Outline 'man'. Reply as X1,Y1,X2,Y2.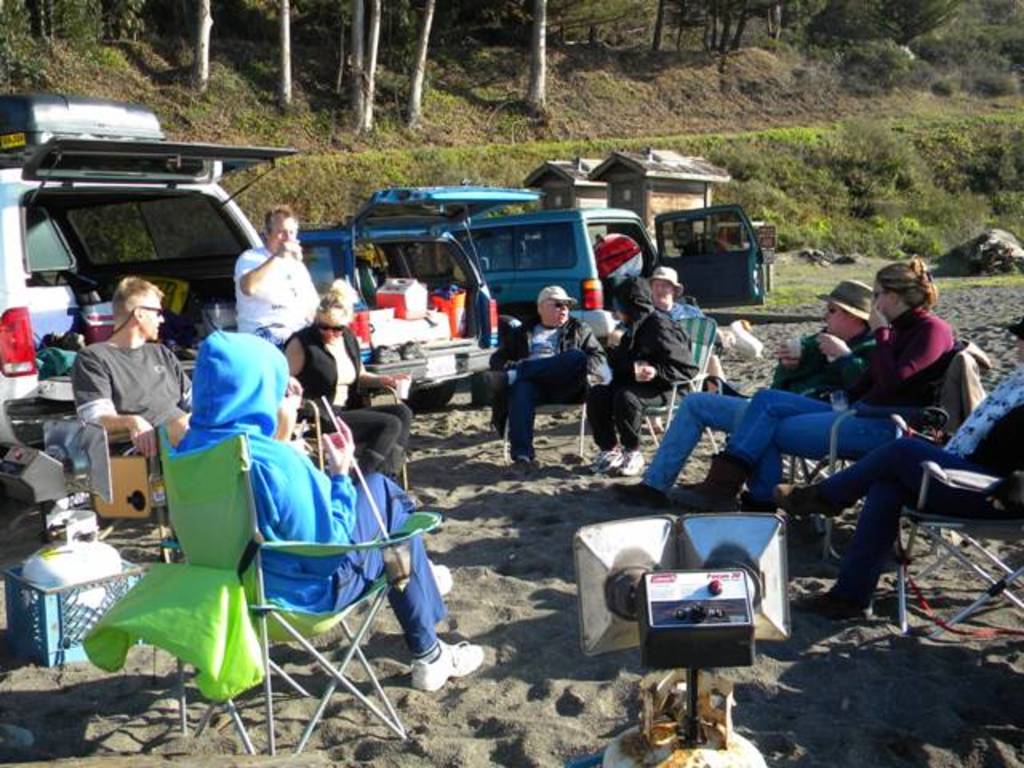
608,266,720,435.
